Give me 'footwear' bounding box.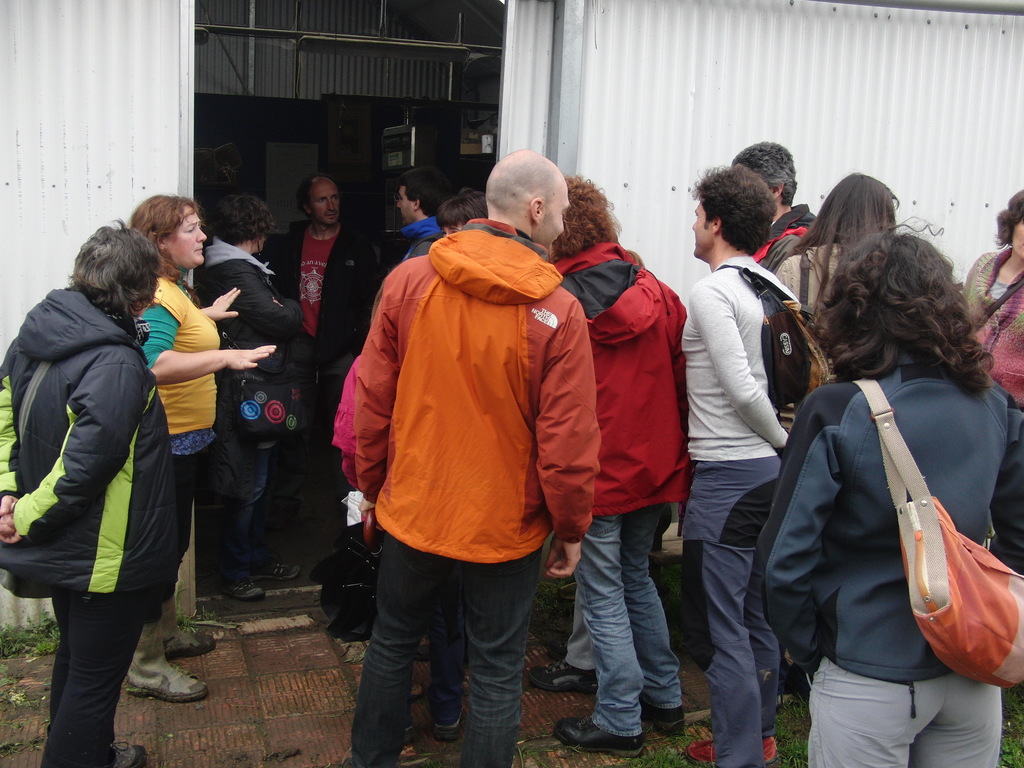
rect(113, 623, 206, 705).
